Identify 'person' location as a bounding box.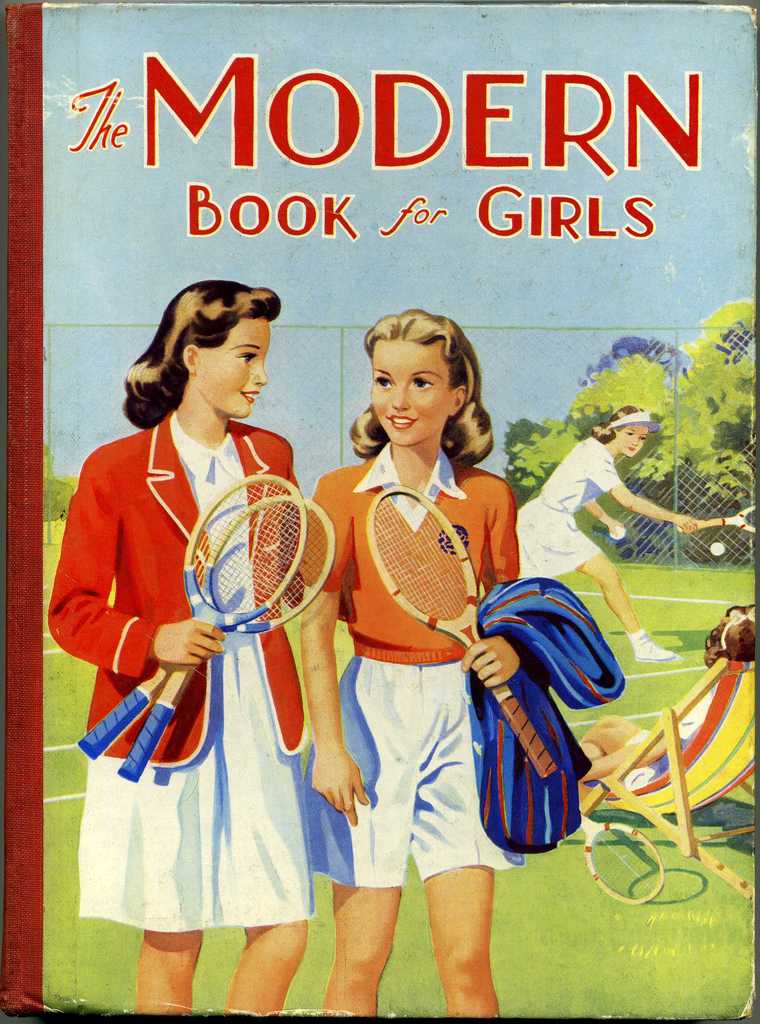
<box>511,405,702,669</box>.
